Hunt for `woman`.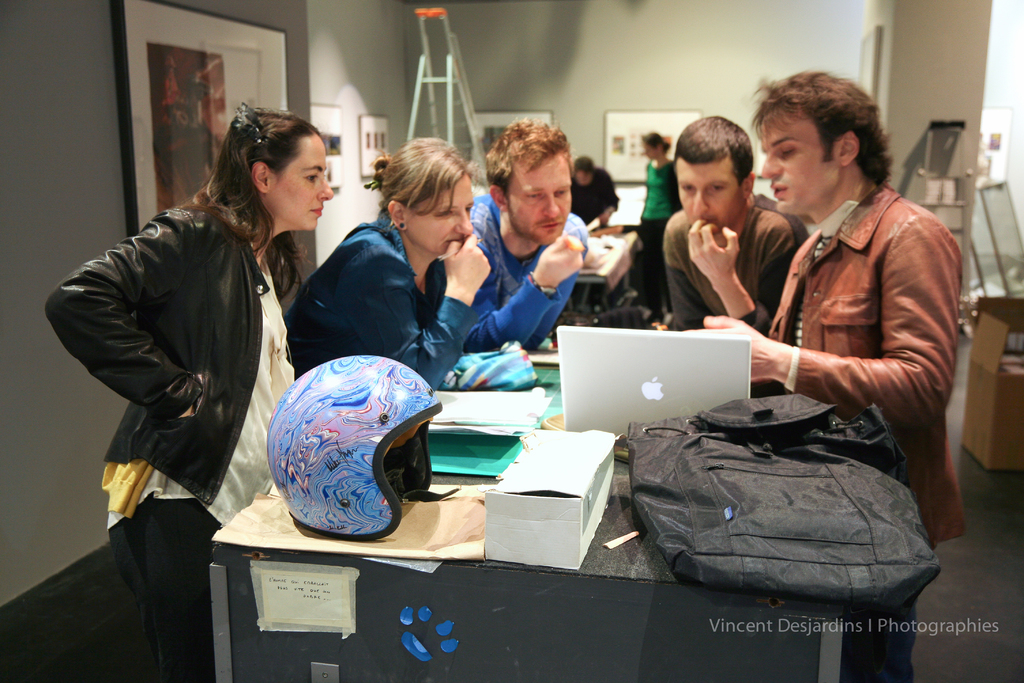
Hunted down at rect(641, 131, 680, 315).
